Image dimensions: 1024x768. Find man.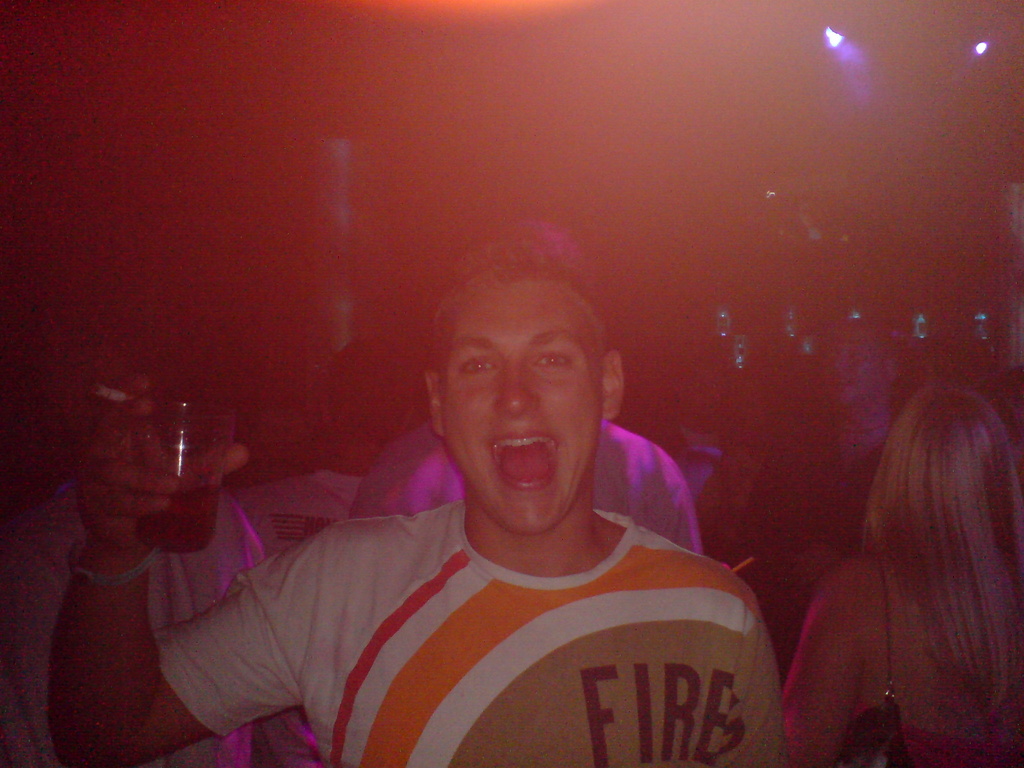
165:182:800:760.
